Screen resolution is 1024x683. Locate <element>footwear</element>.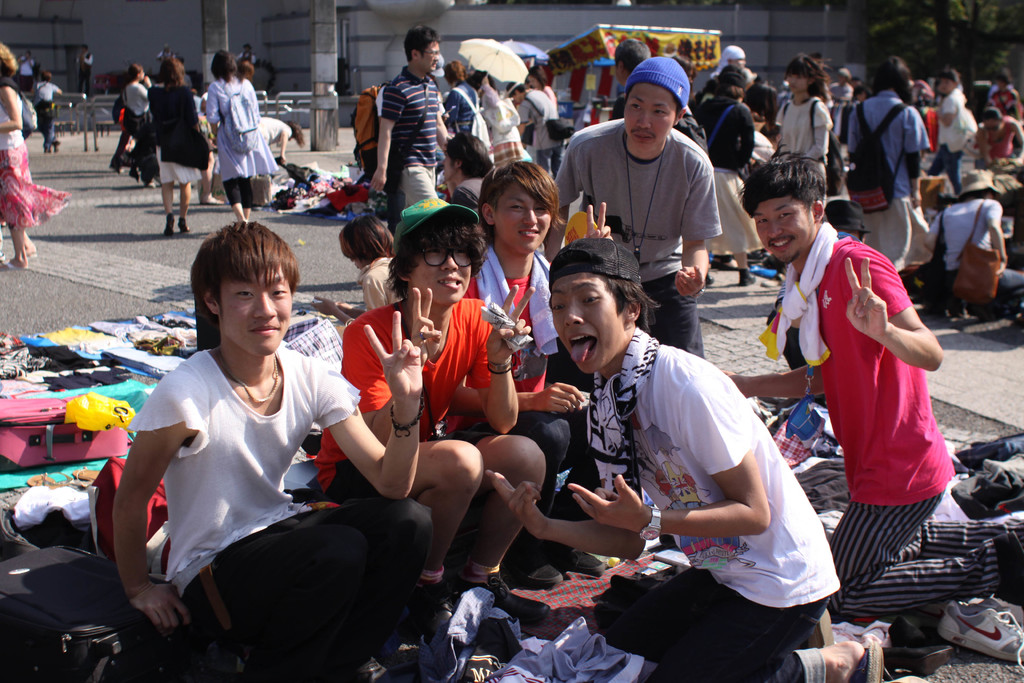
x1=50 y1=140 x2=58 y2=156.
